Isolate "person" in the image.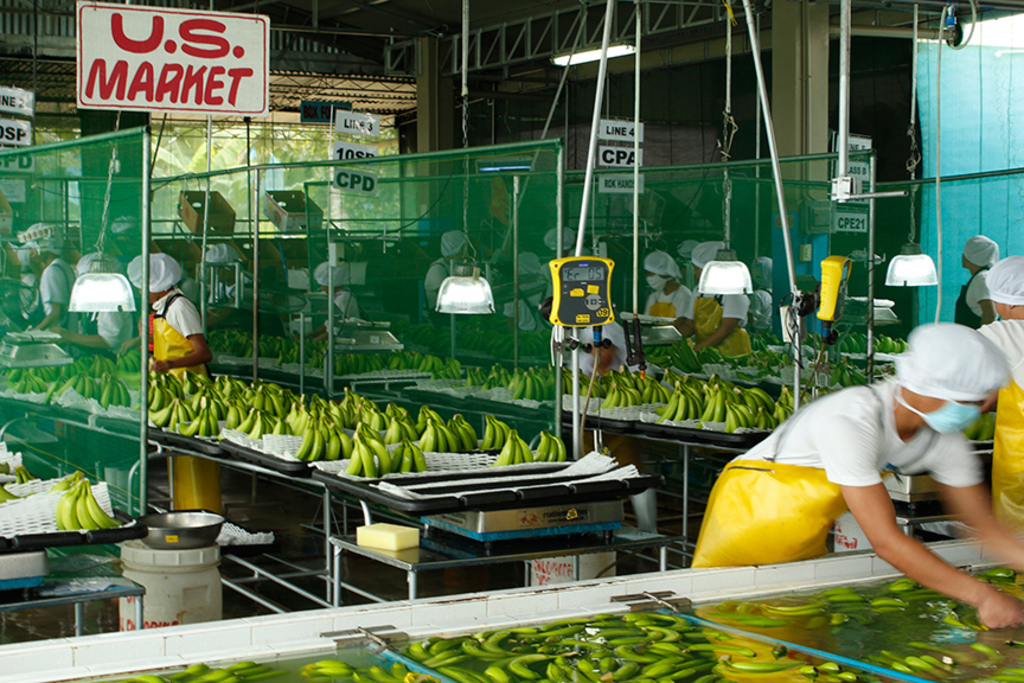
Isolated region: bbox(139, 261, 194, 398).
